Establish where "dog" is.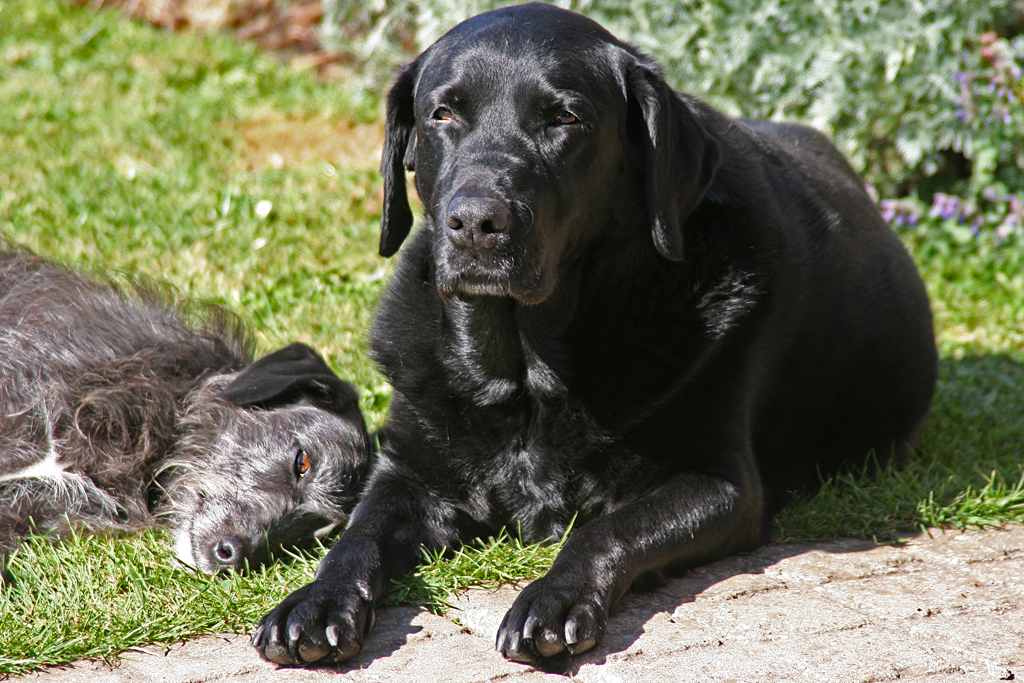
Established at l=0, t=228, r=375, b=577.
